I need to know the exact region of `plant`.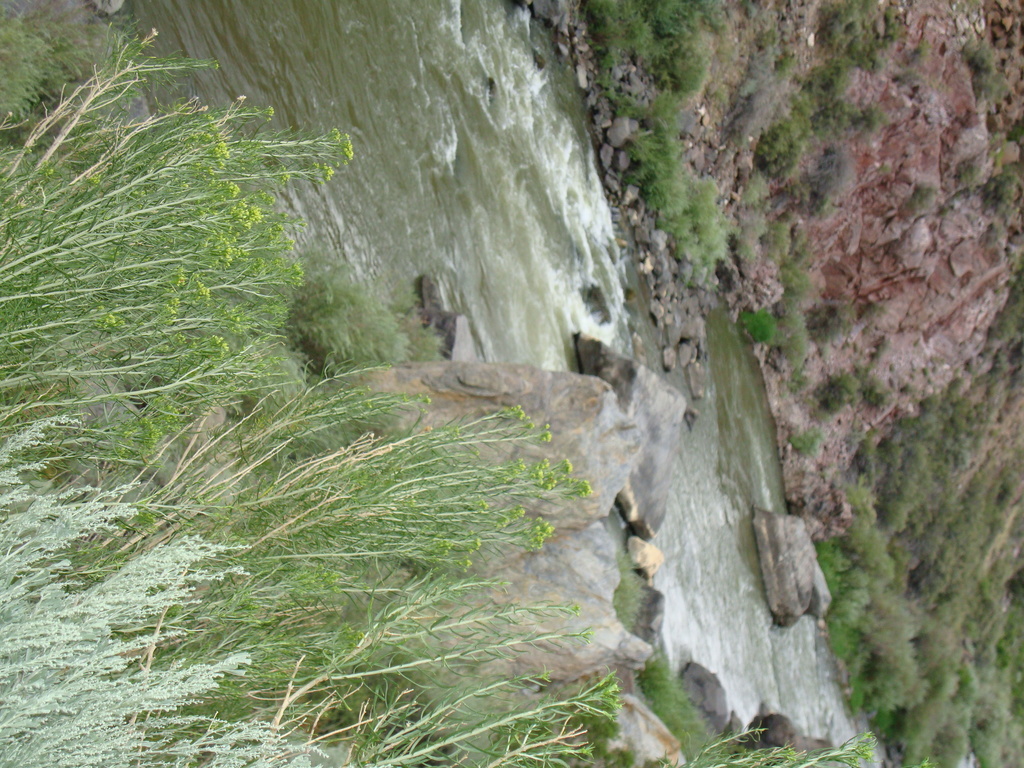
Region: box=[813, 373, 863, 428].
